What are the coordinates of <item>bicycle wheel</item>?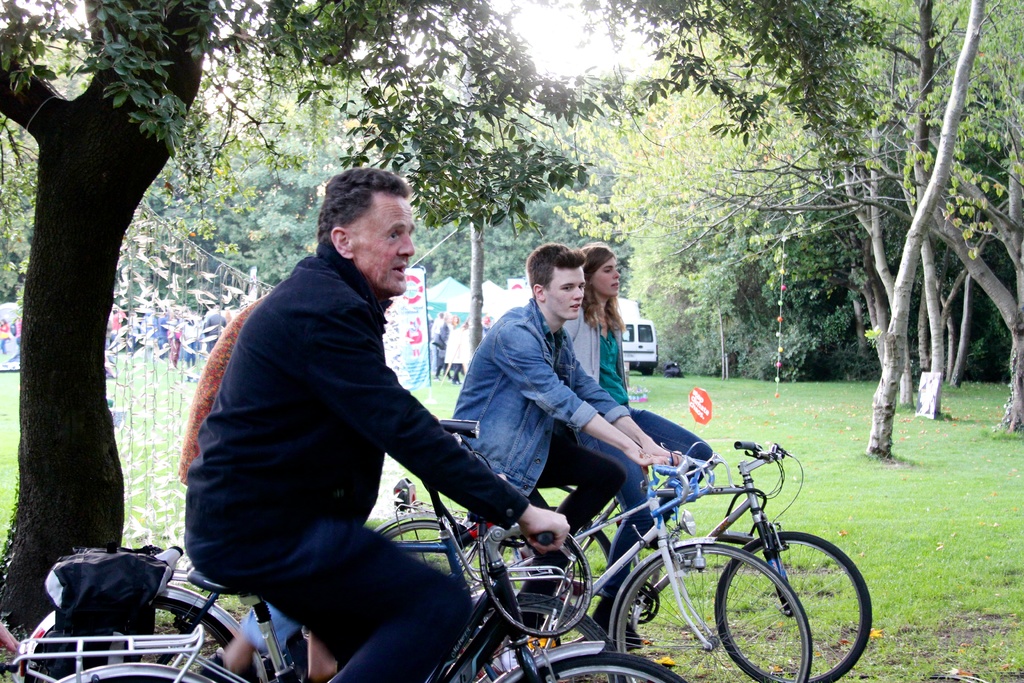
<region>51, 664, 235, 682</region>.
